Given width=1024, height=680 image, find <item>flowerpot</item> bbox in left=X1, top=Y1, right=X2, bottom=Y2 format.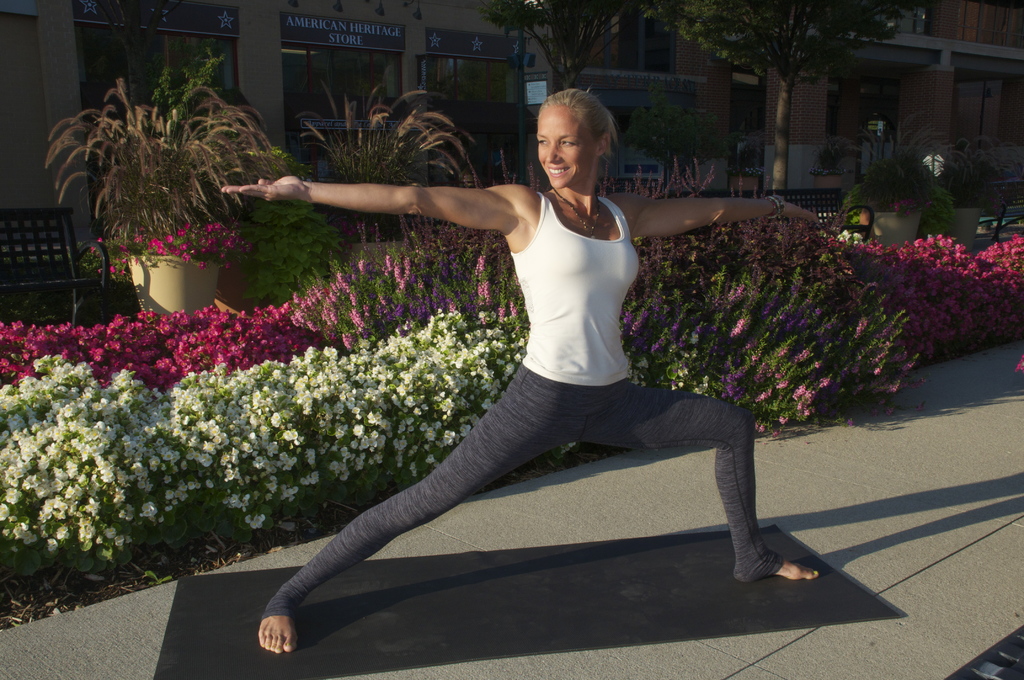
left=819, top=172, right=845, bottom=187.
